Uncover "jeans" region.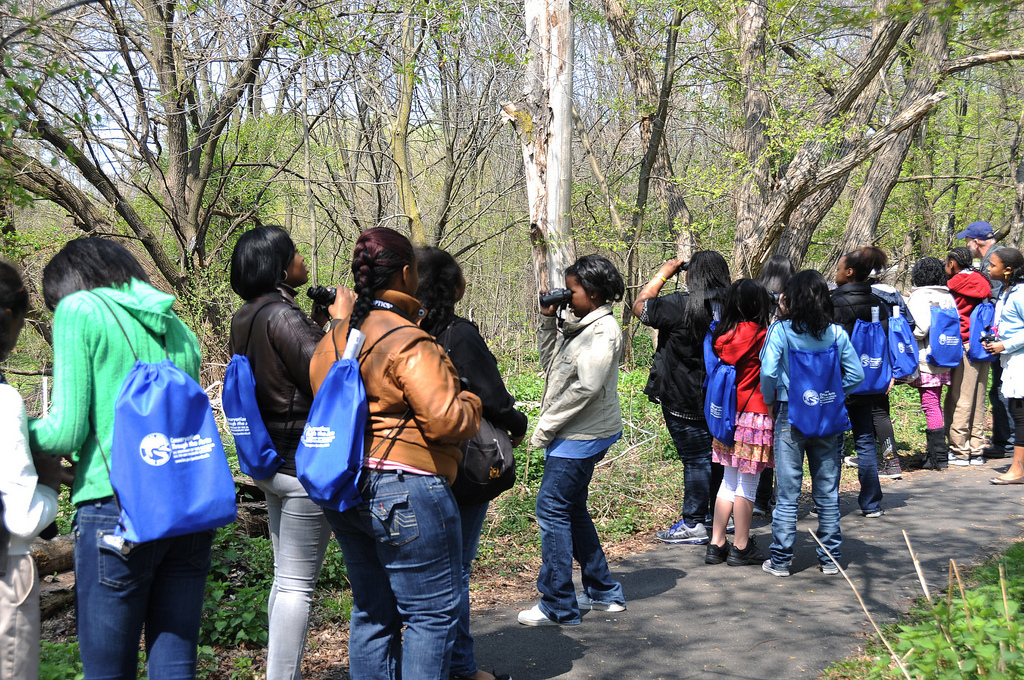
Uncovered: region(248, 472, 338, 679).
